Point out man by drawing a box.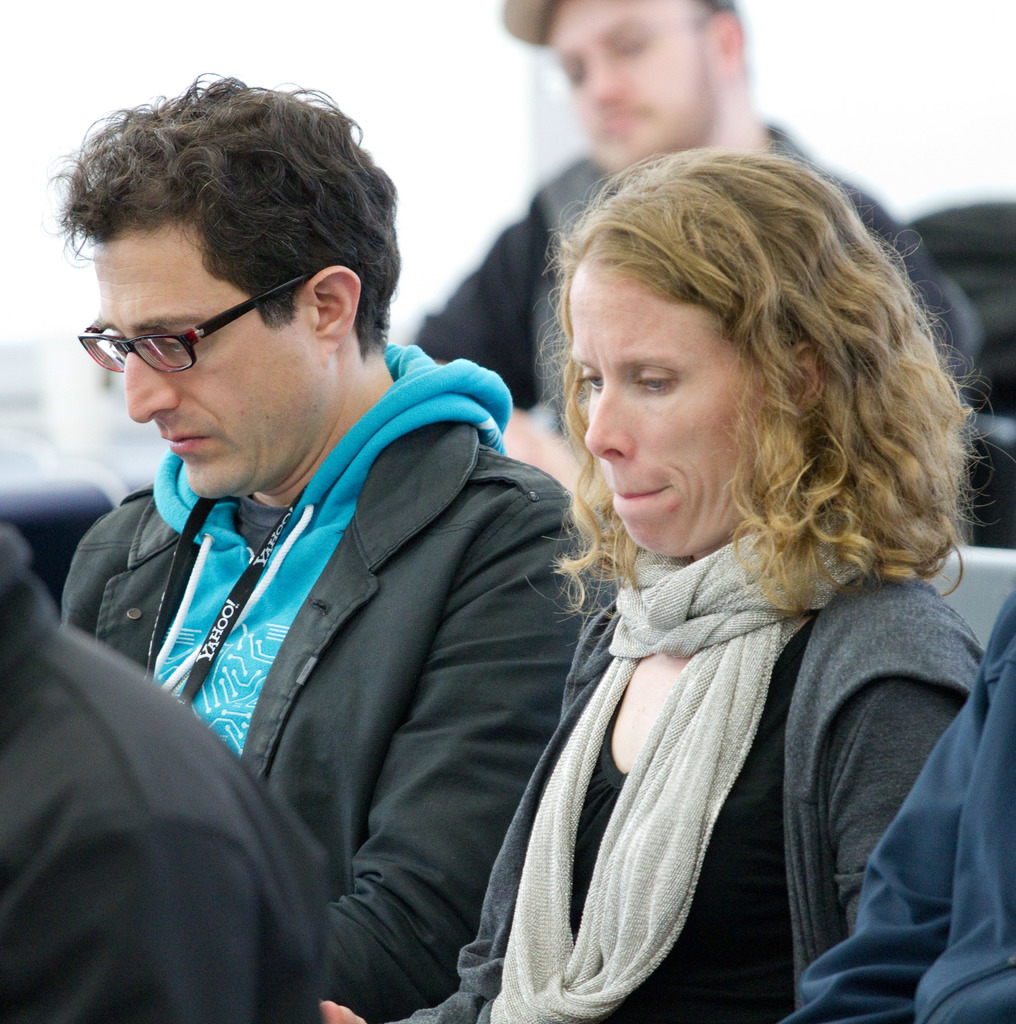
400 0 985 545.
